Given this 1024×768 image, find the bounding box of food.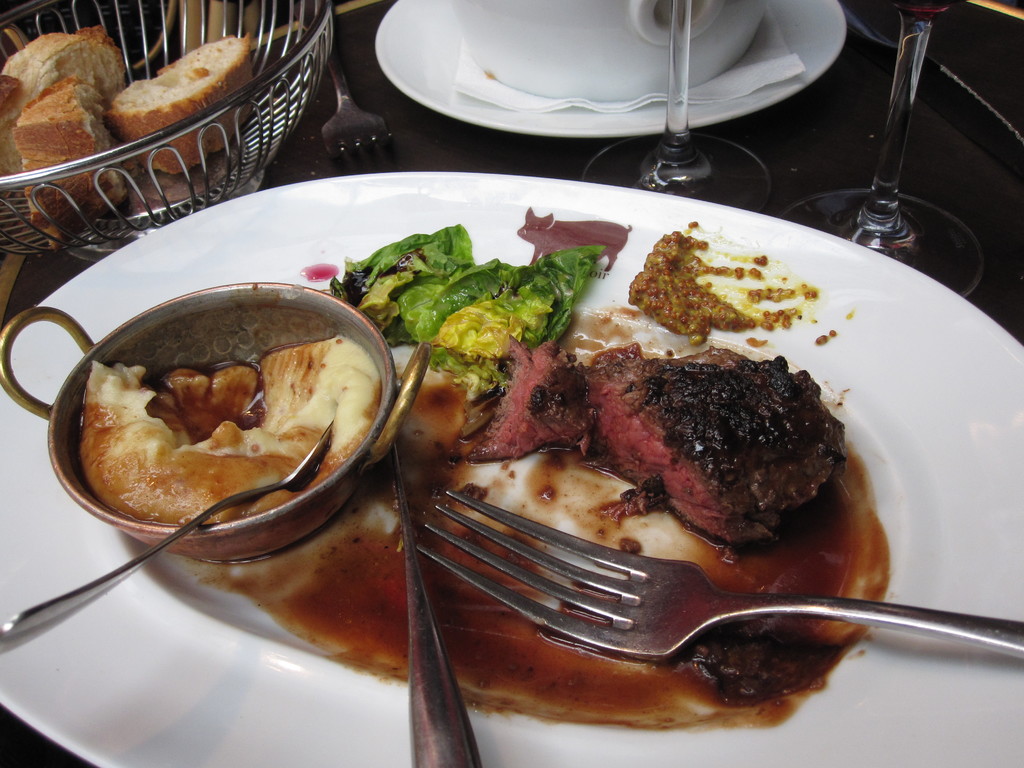
bbox(0, 29, 251, 254).
